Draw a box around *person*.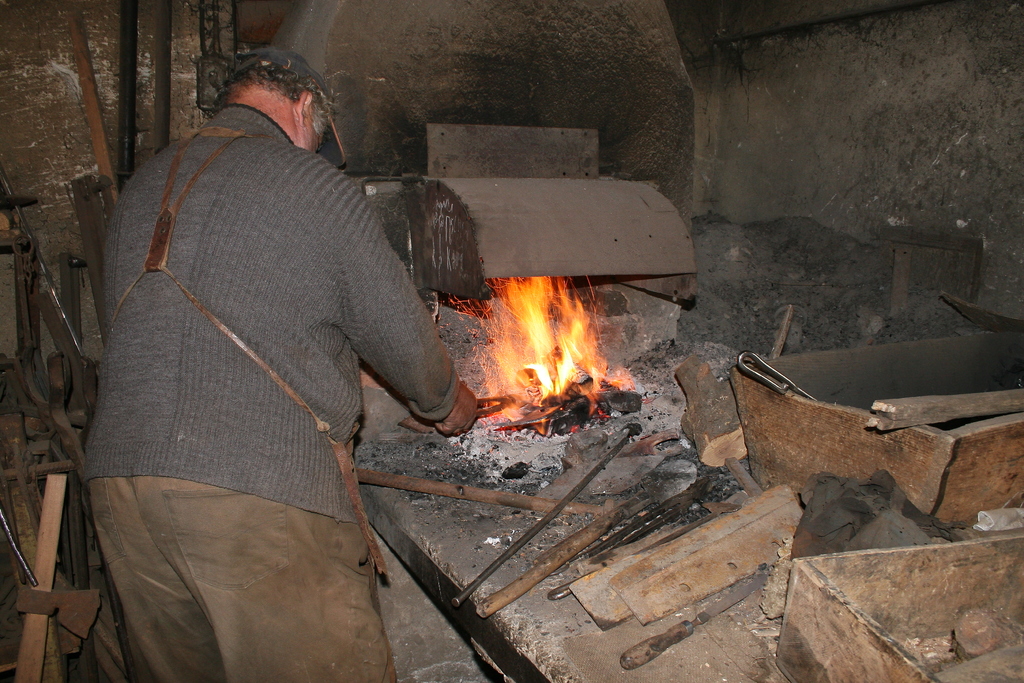
bbox=[87, 31, 477, 673].
